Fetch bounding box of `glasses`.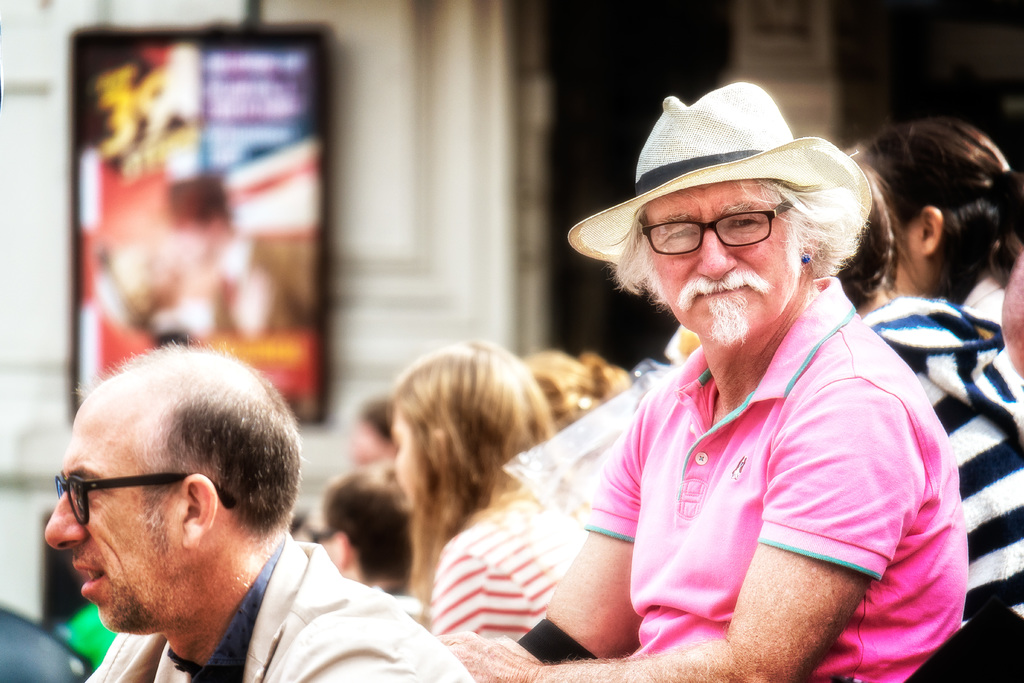
Bbox: detection(48, 467, 244, 530).
